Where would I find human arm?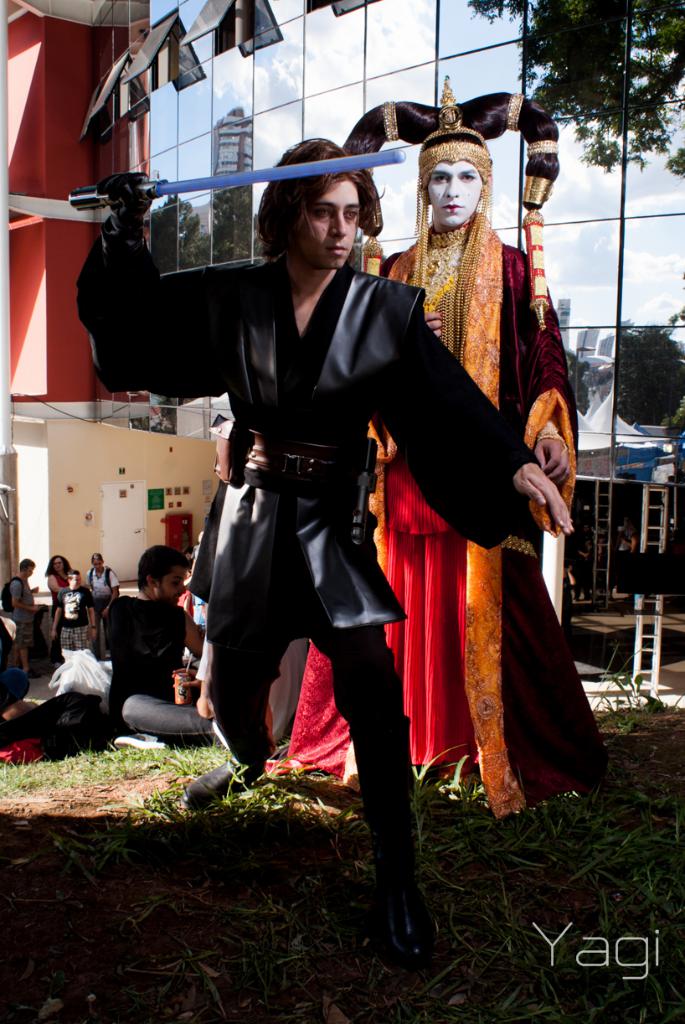
At (45, 163, 262, 405).
